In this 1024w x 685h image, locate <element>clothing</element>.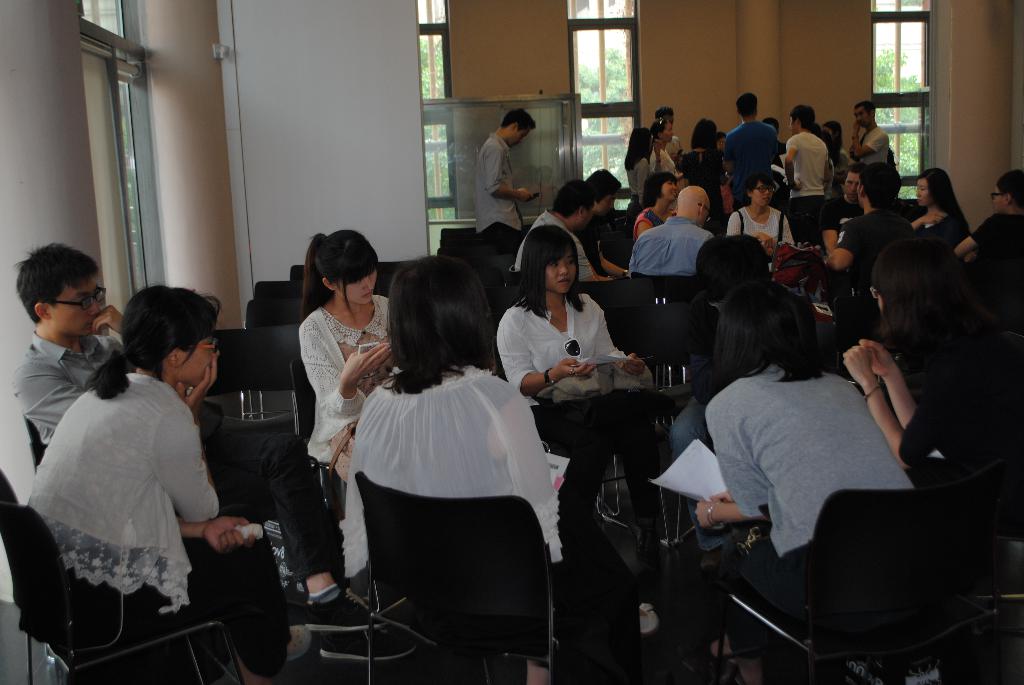
Bounding box: {"x1": 474, "y1": 132, "x2": 522, "y2": 242}.
